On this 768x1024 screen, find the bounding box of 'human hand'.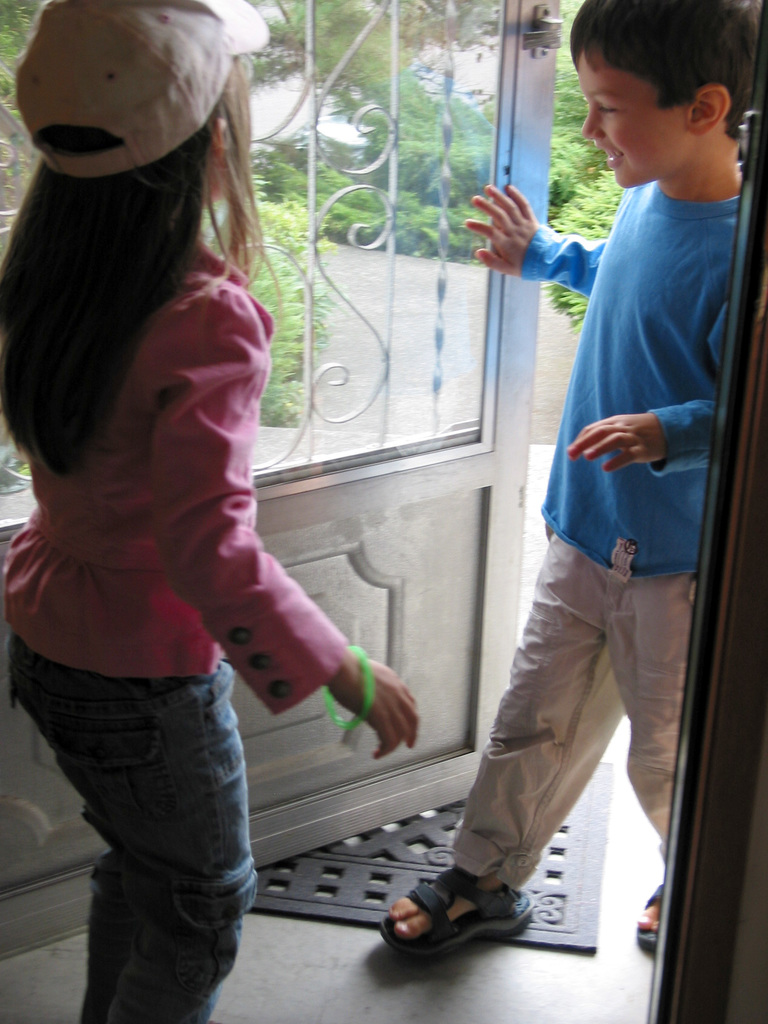
Bounding box: <region>324, 653, 422, 765</region>.
